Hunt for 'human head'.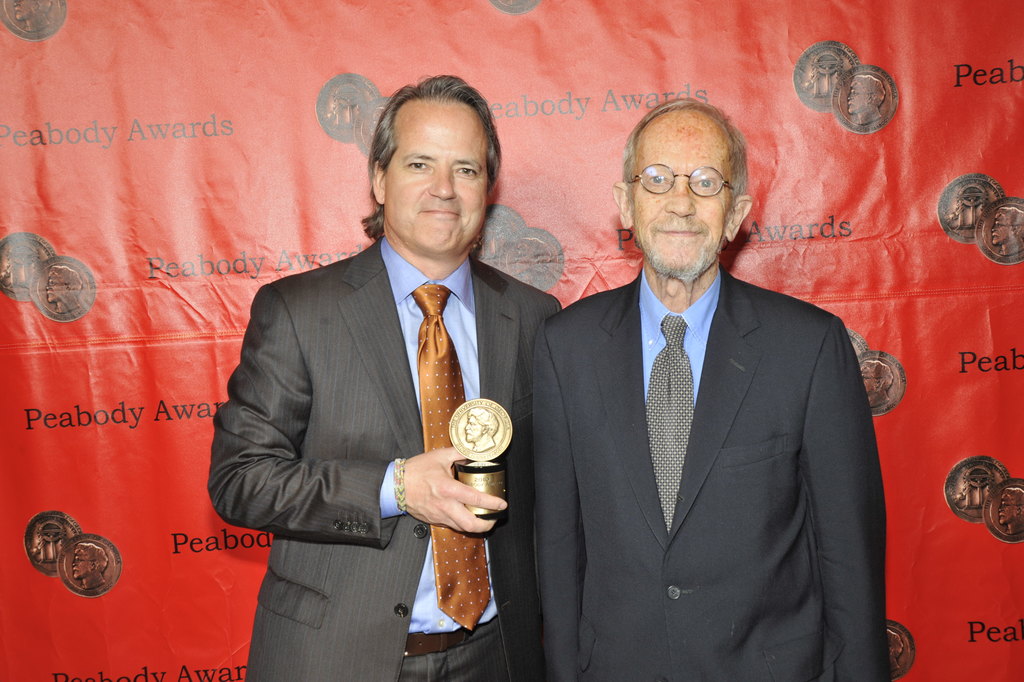
Hunted down at BBox(843, 74, 885, 123).
